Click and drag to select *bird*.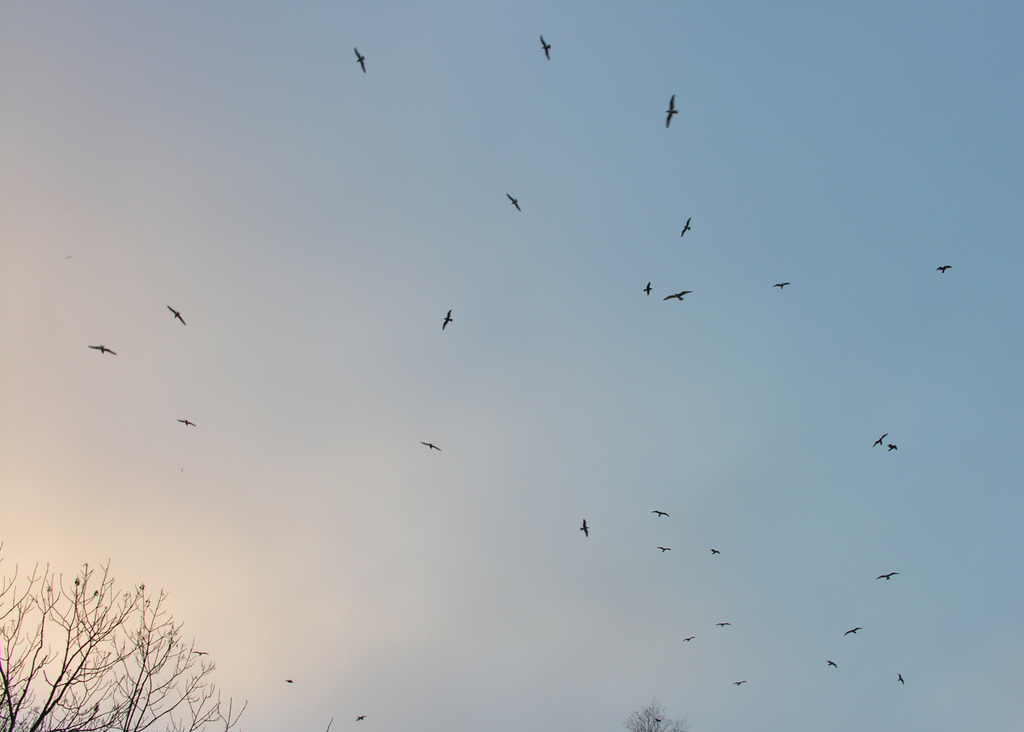
Selection: 879 566 897 582.
